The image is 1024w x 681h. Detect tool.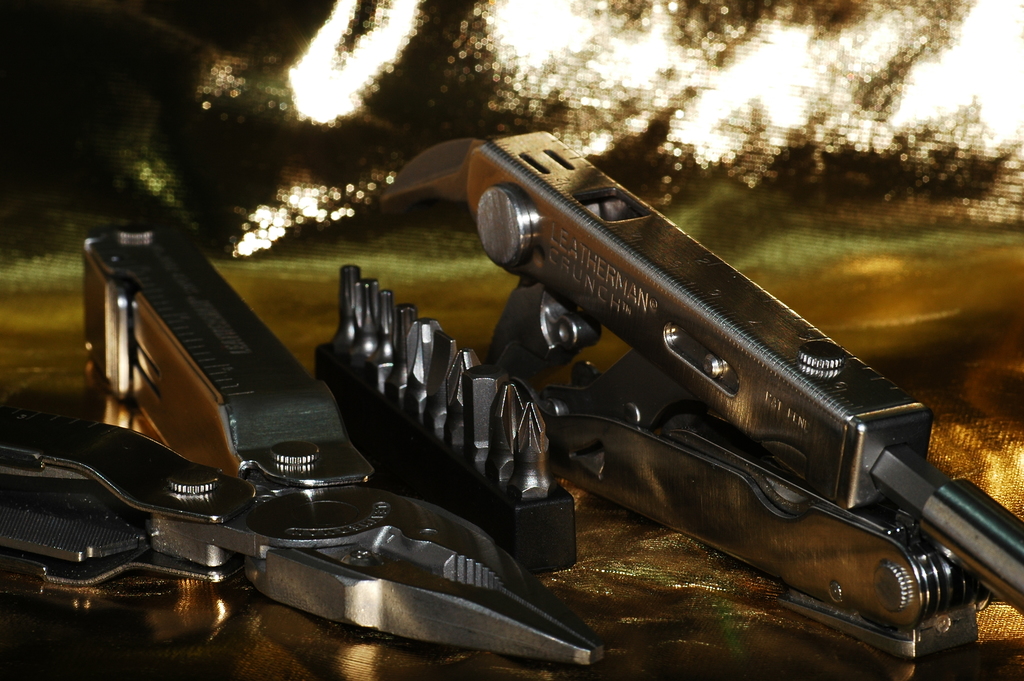
Detection: 389 135 976 643.
